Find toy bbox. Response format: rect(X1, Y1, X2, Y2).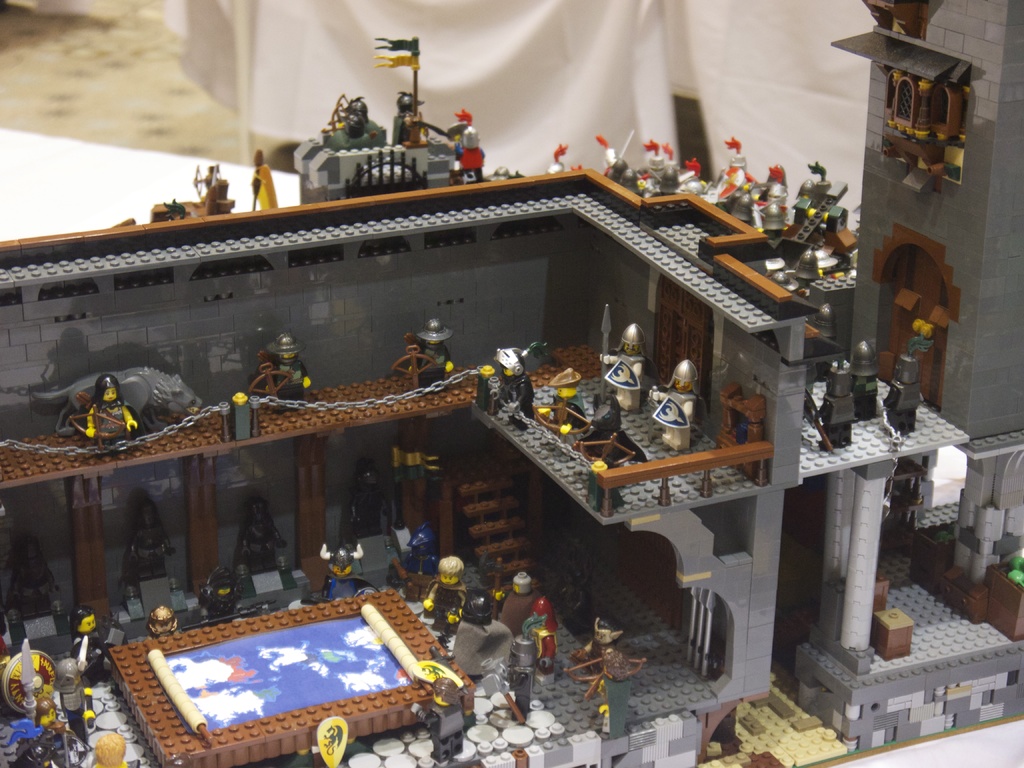
rect(15, 539, 56, 622).
